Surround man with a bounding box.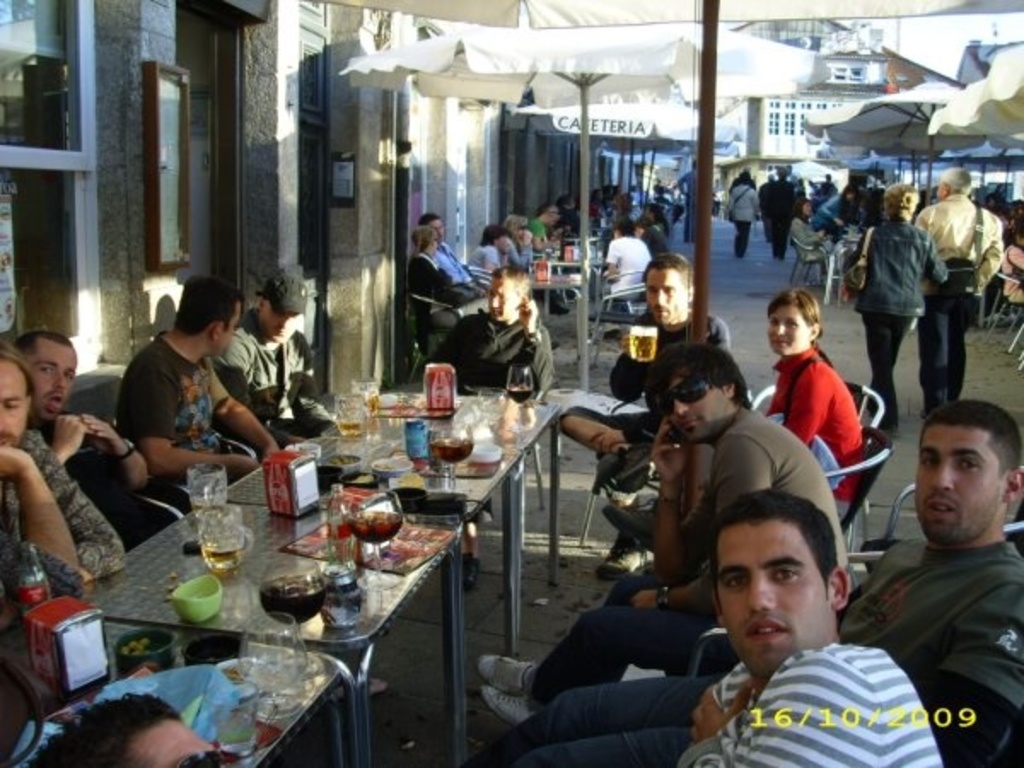
[476,340,840,725].
